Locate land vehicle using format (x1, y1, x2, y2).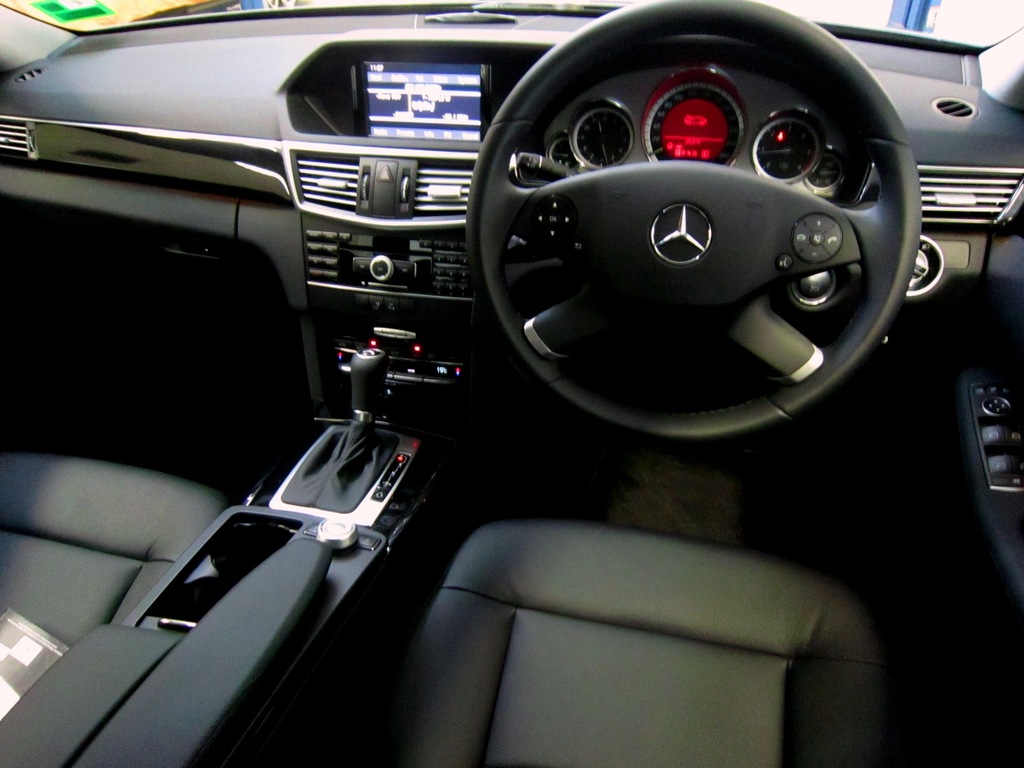
(0, 0, 1023, 767).
